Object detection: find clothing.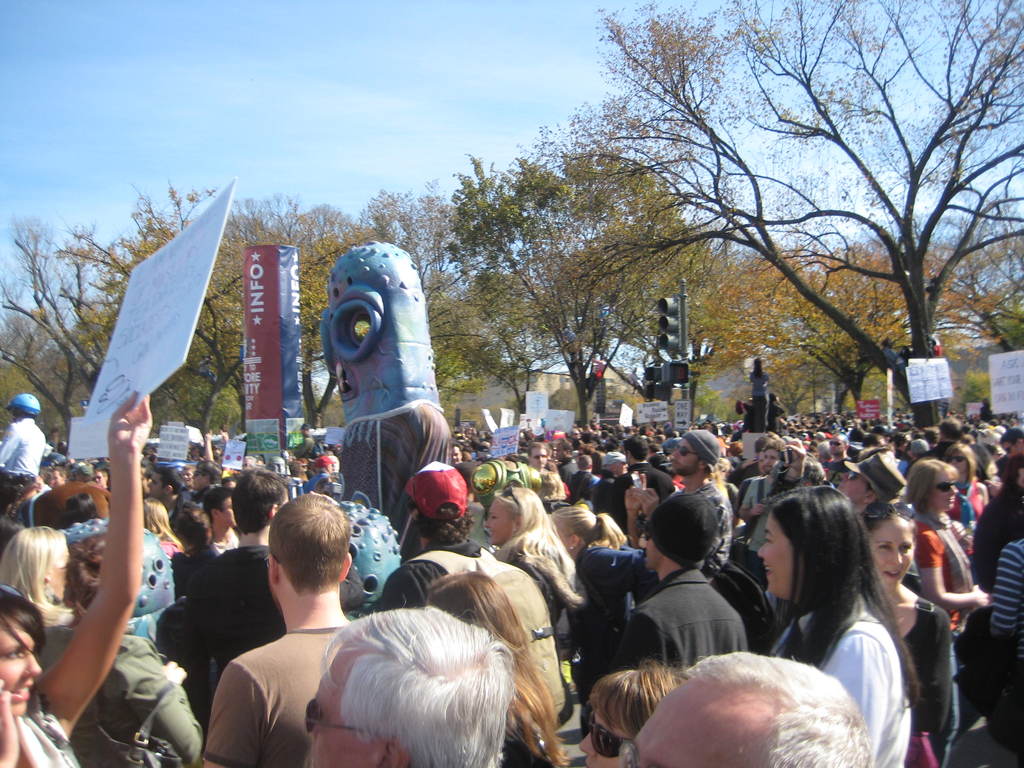
locate(614, 461, 681, 534).
